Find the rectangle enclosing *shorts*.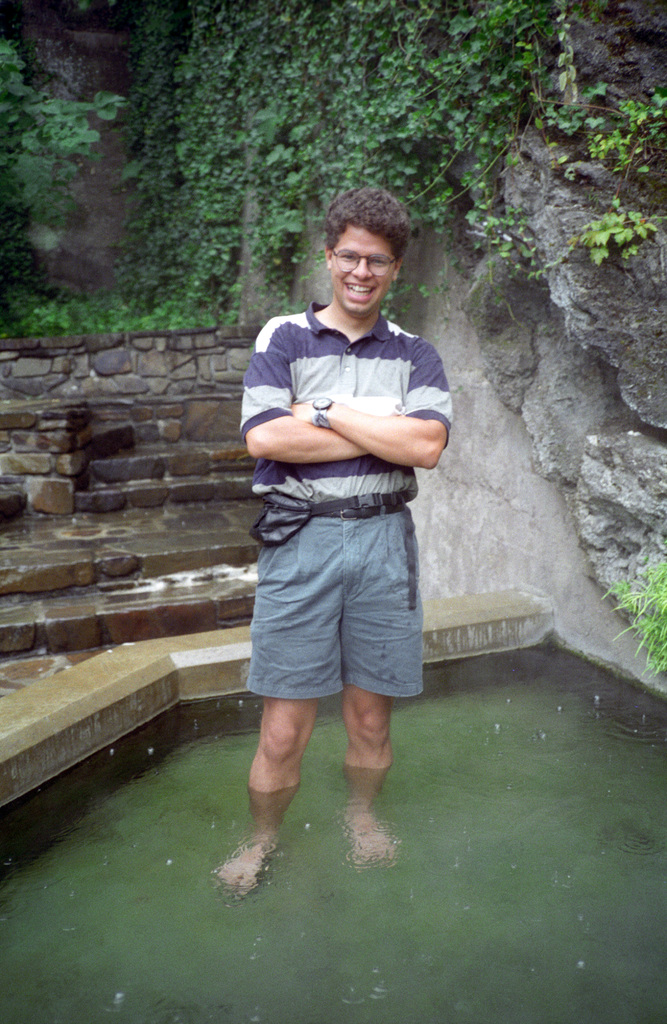
Rect(255, 518, 422, 707).
